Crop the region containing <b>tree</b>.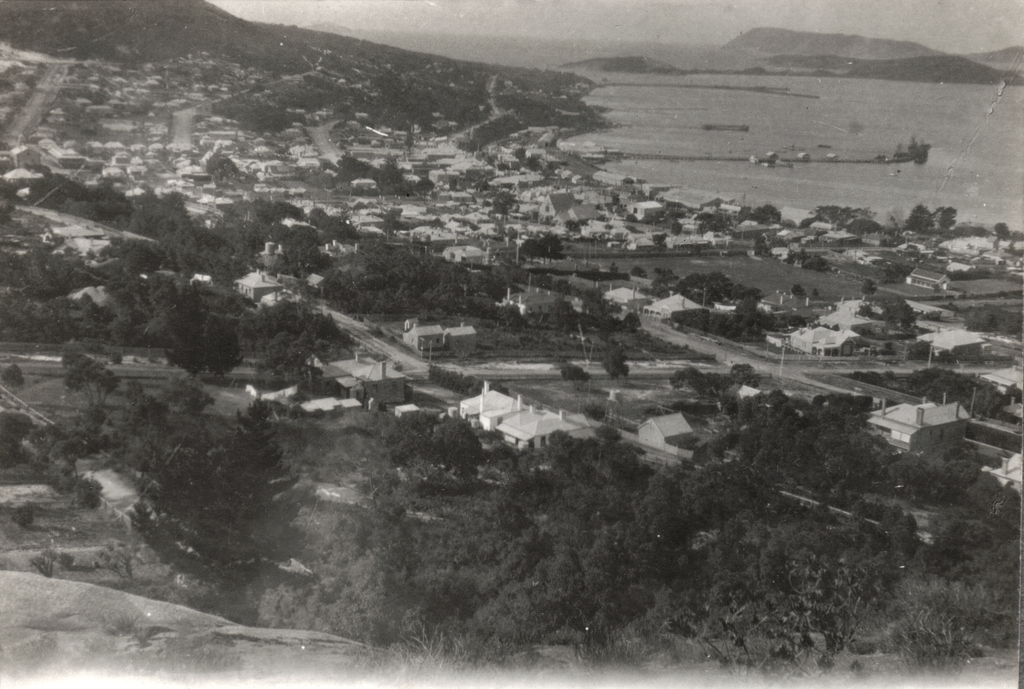
Crop region: (885,297,921,327).
